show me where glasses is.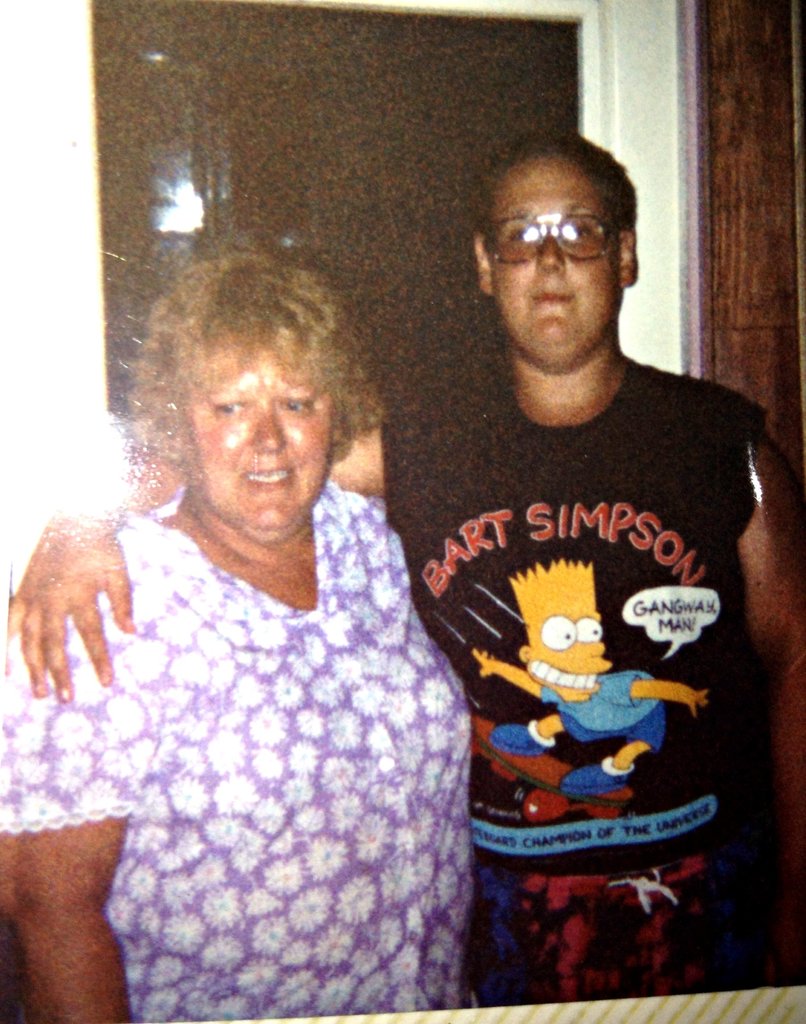
glasses is at {"x1": 472, "y1": 209, "x2": 637, "y2": 275}.
